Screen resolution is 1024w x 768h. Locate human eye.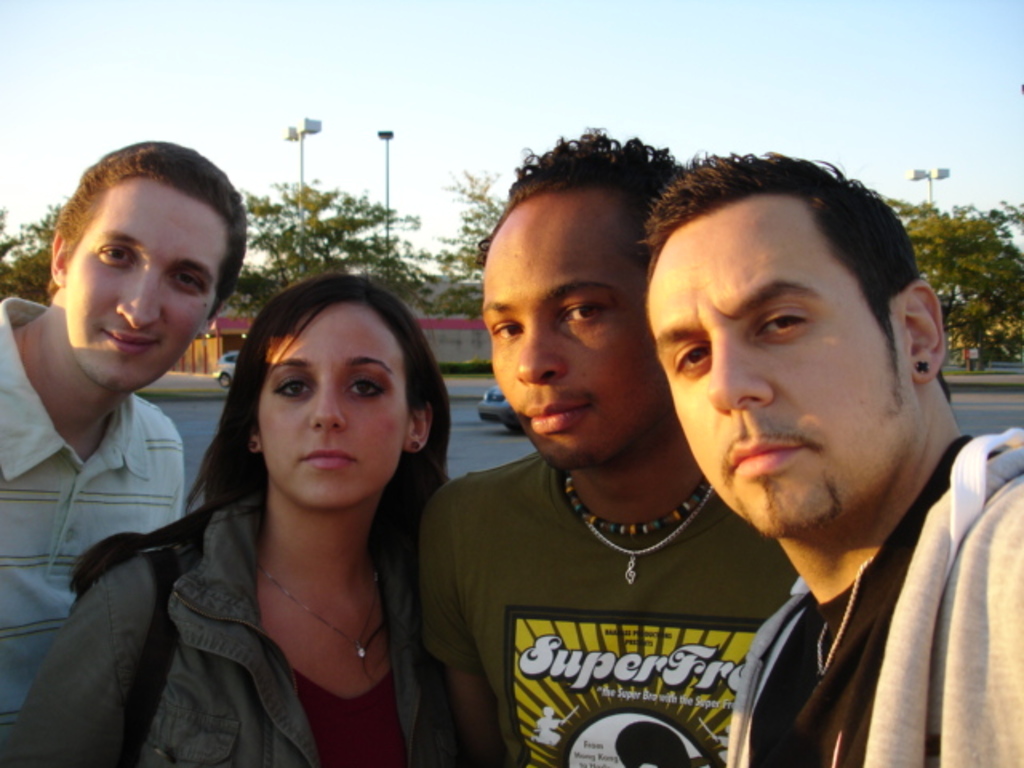
bbox=[749, 299, 808, 344].
